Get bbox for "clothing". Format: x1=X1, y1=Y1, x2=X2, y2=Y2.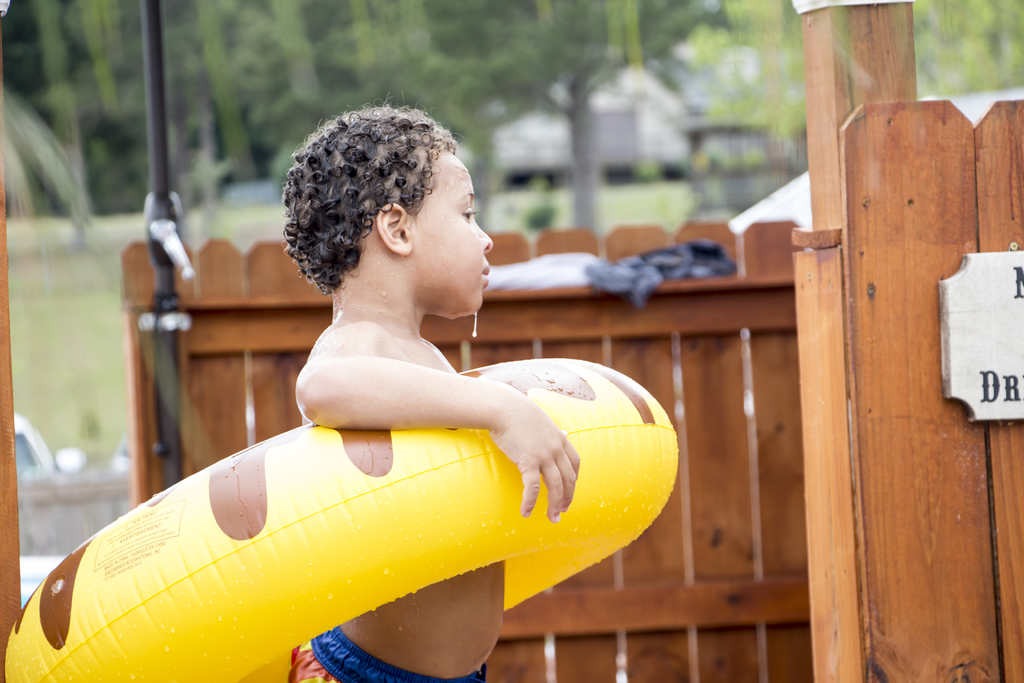
x1=291, y1=624, x2=486, y2=682.
